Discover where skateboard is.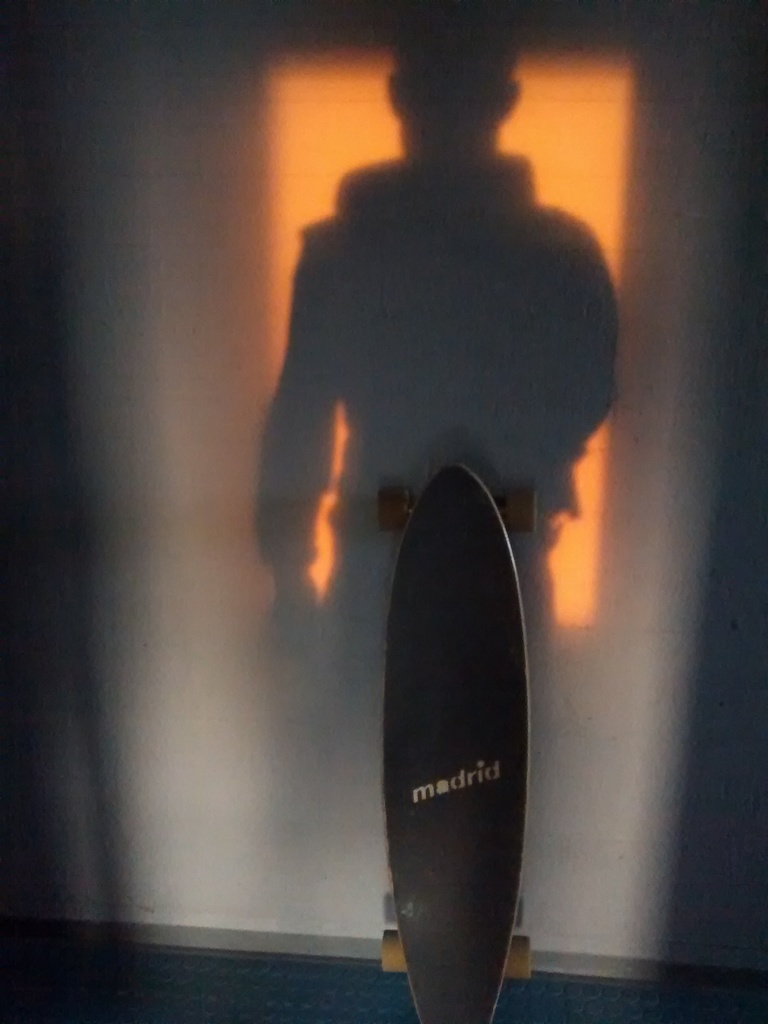
Discovered at rect(348, 431, 573, 1016).
